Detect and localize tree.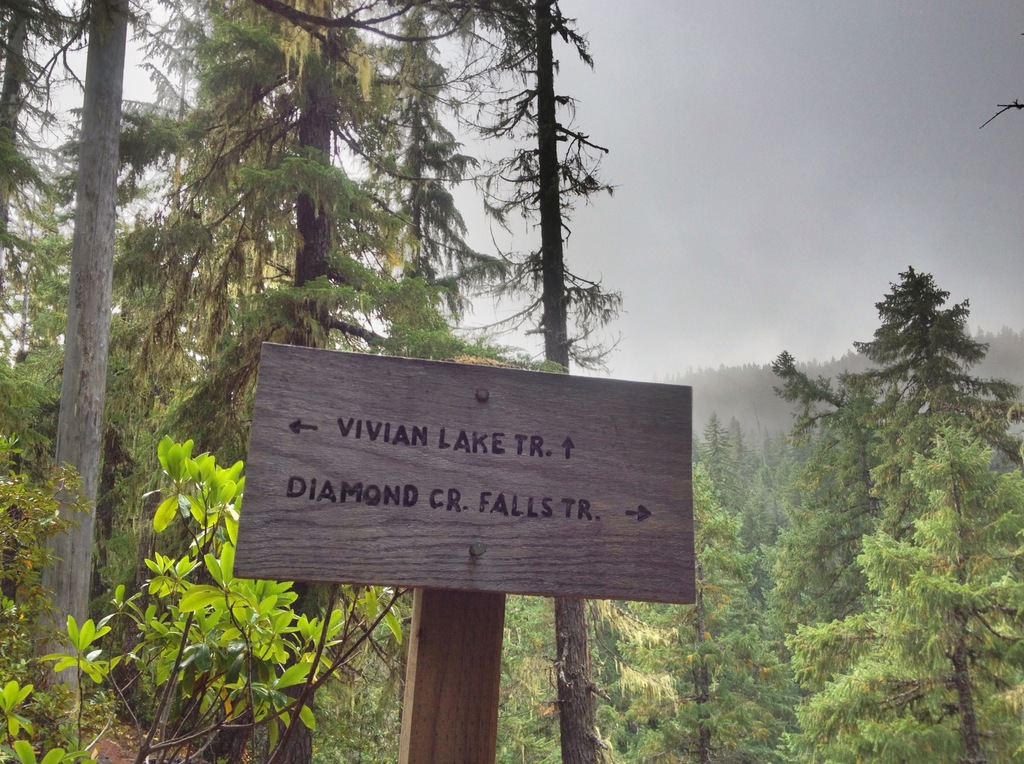
Localized at [743, 245, 1005, 692].
